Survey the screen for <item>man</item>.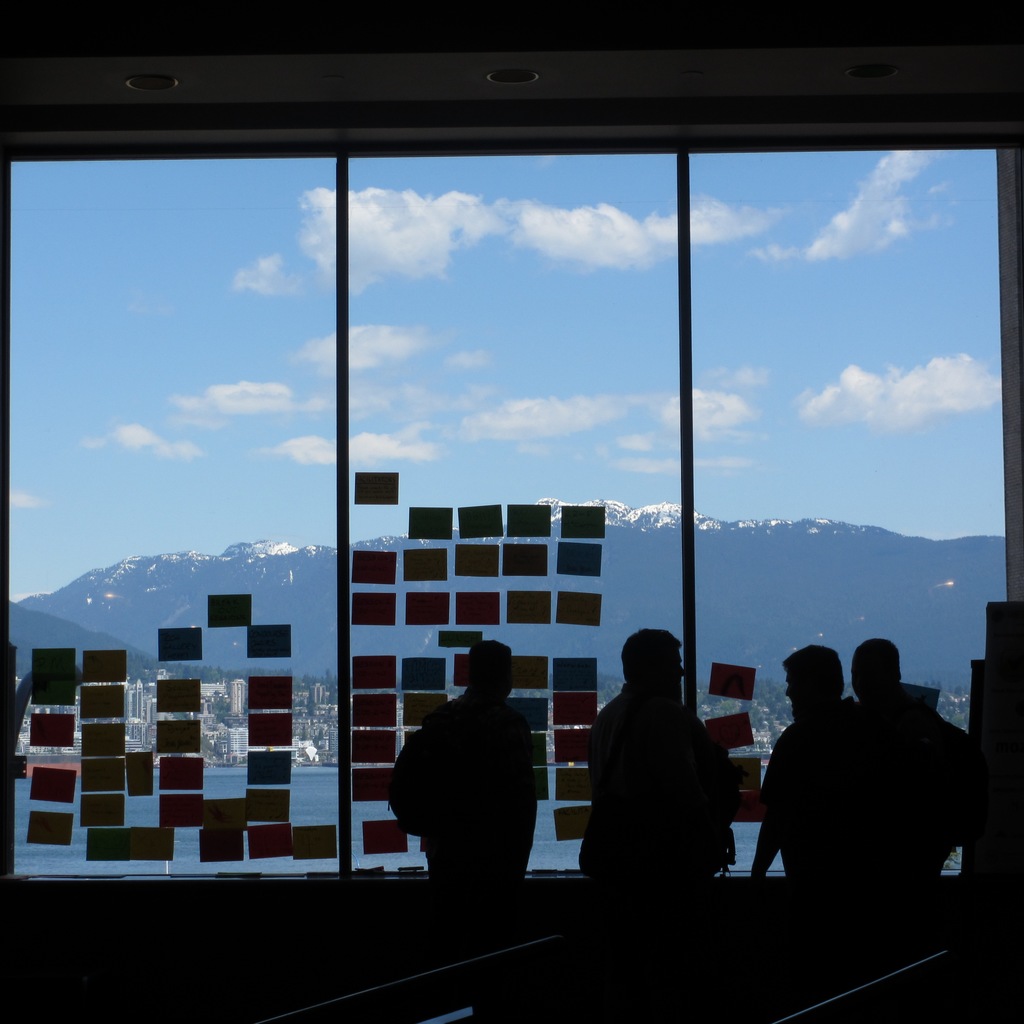
Survey found: <bbox>746, 648, 856, 877</bbox>.
